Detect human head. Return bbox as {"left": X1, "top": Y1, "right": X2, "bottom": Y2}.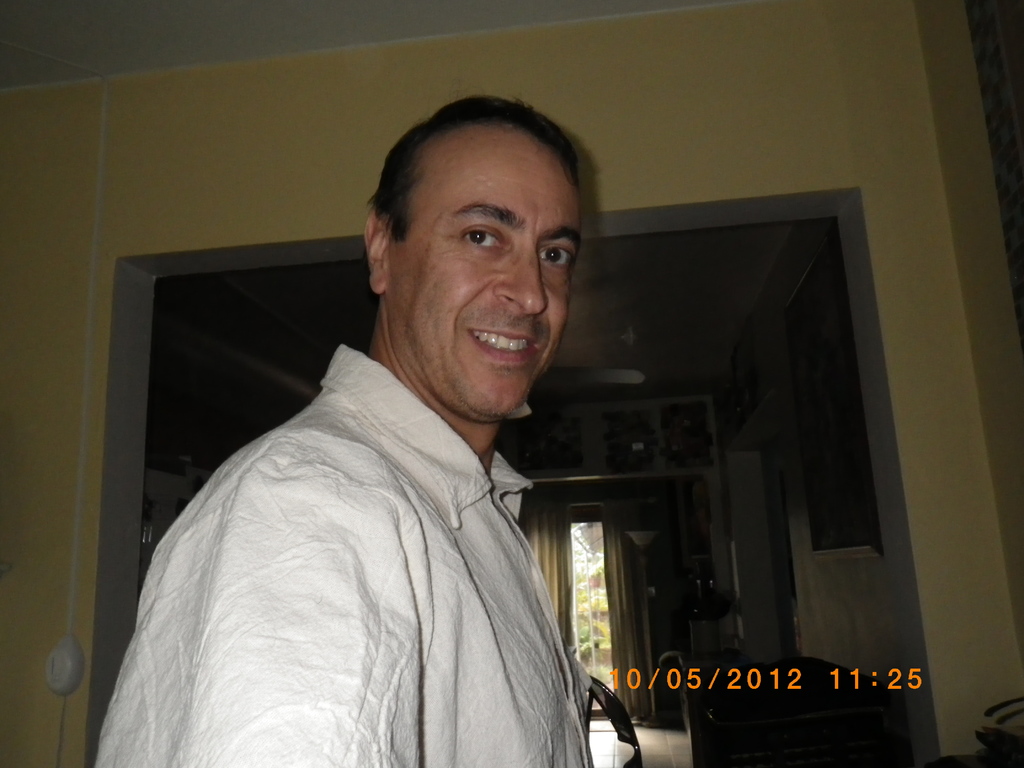
{"left": 362, "top": 95, "right": 589, "bottom": 396}.
